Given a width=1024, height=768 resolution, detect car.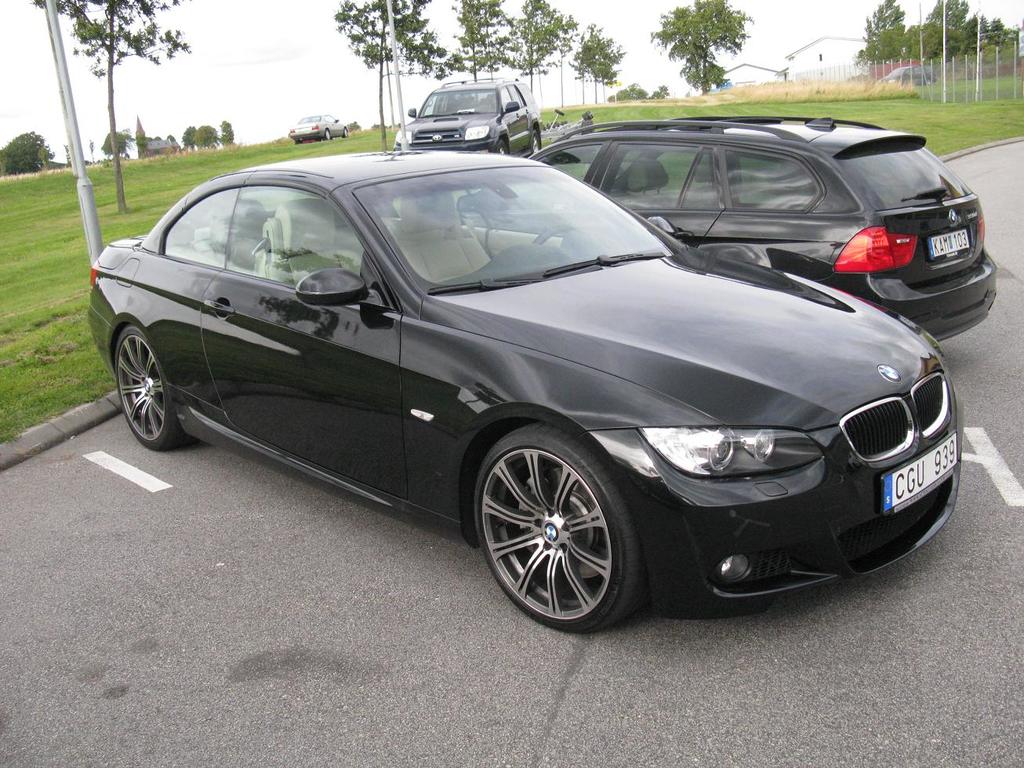
locate(398, 74, 537, 162).
